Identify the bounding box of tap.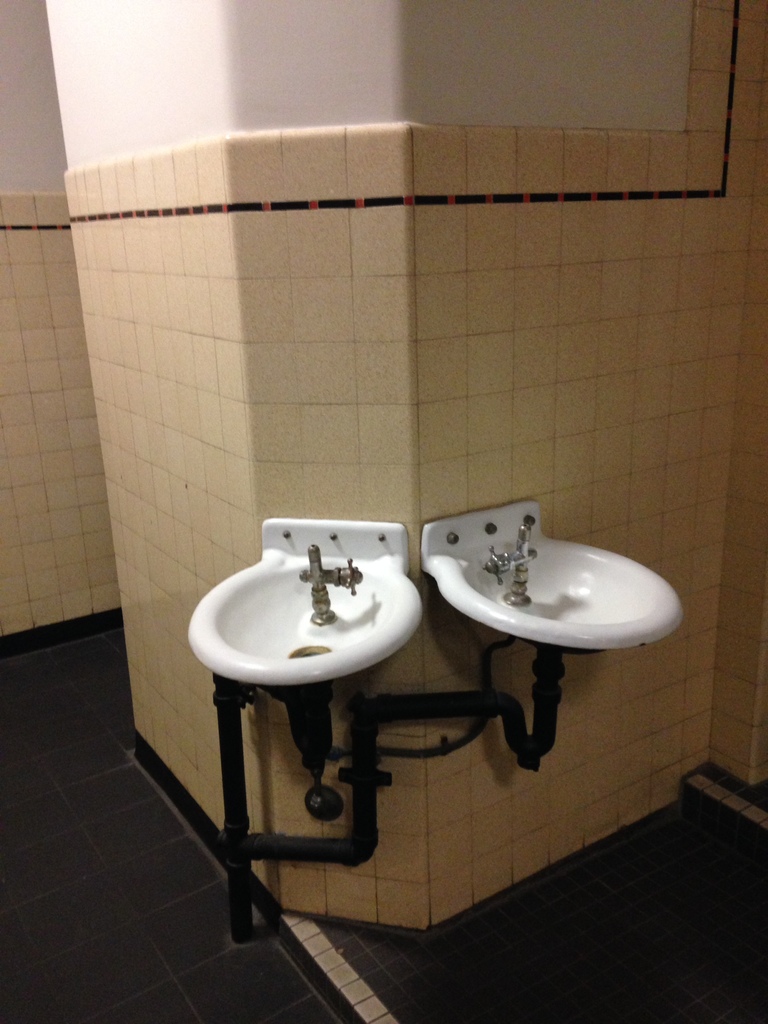
<box>478,513,539,611</box>.
